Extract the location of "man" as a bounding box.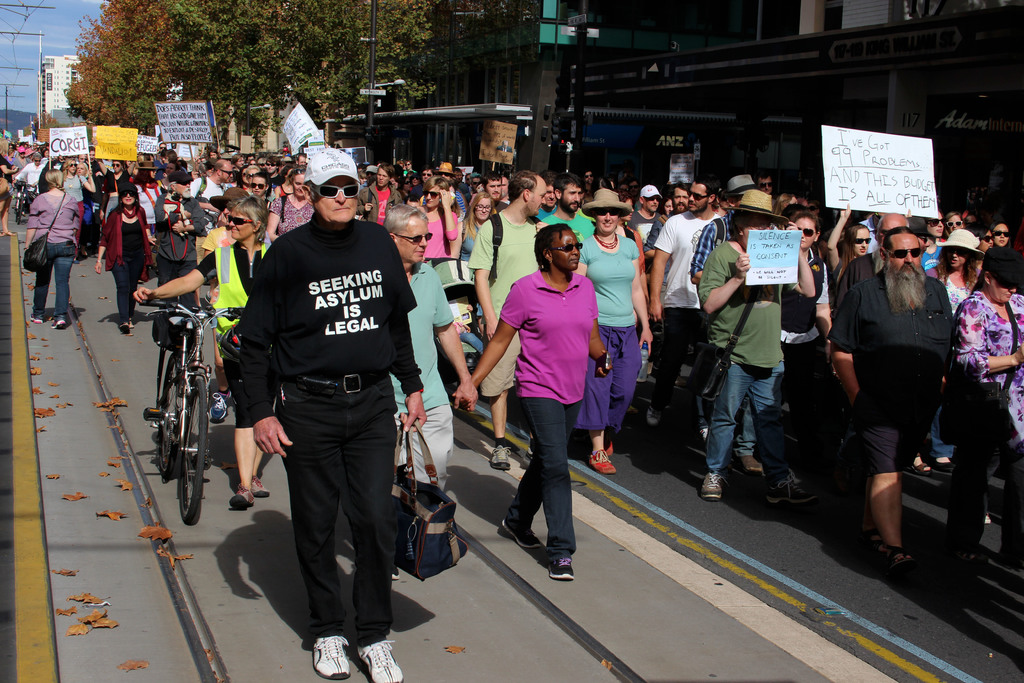
[left=387, top=195, right=483, bottom=509].
